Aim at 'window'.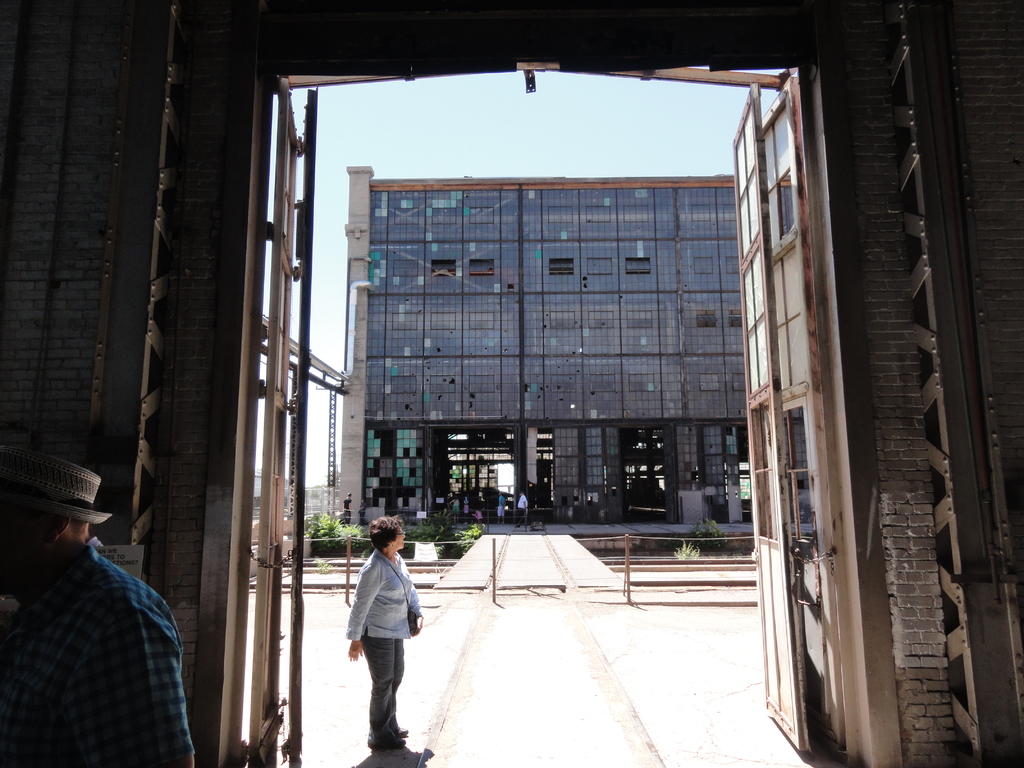
Aimed at [x1=589, y1=311, x2=614, y2=330].
